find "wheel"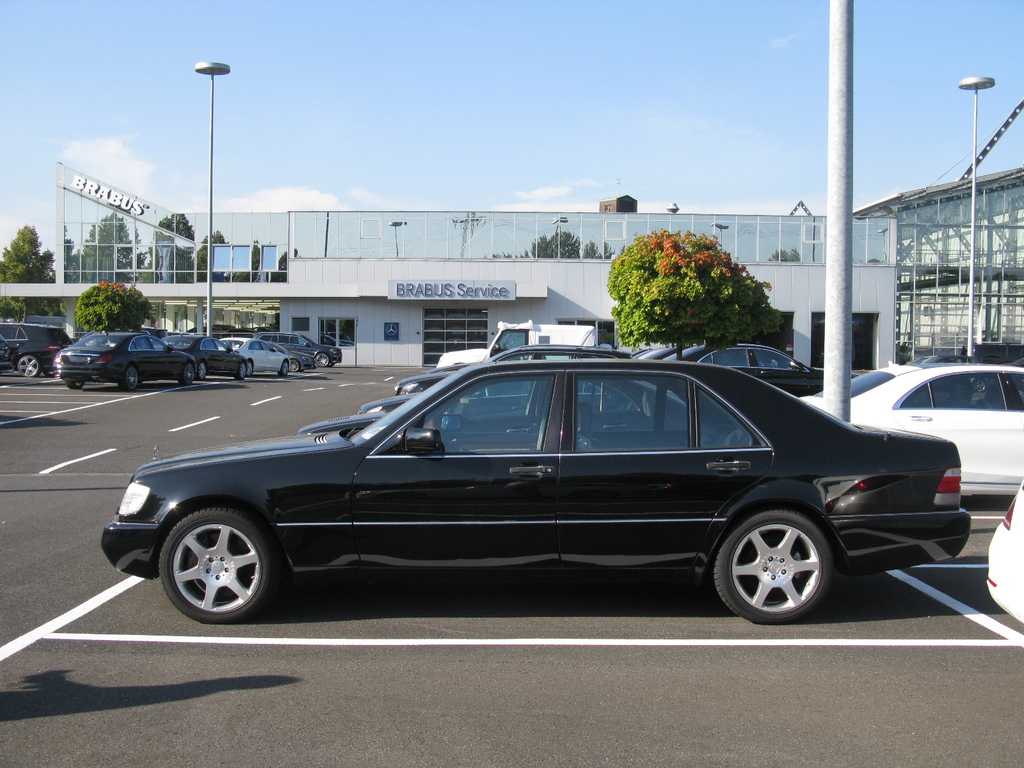
rect(175, 364, 194, 386)
